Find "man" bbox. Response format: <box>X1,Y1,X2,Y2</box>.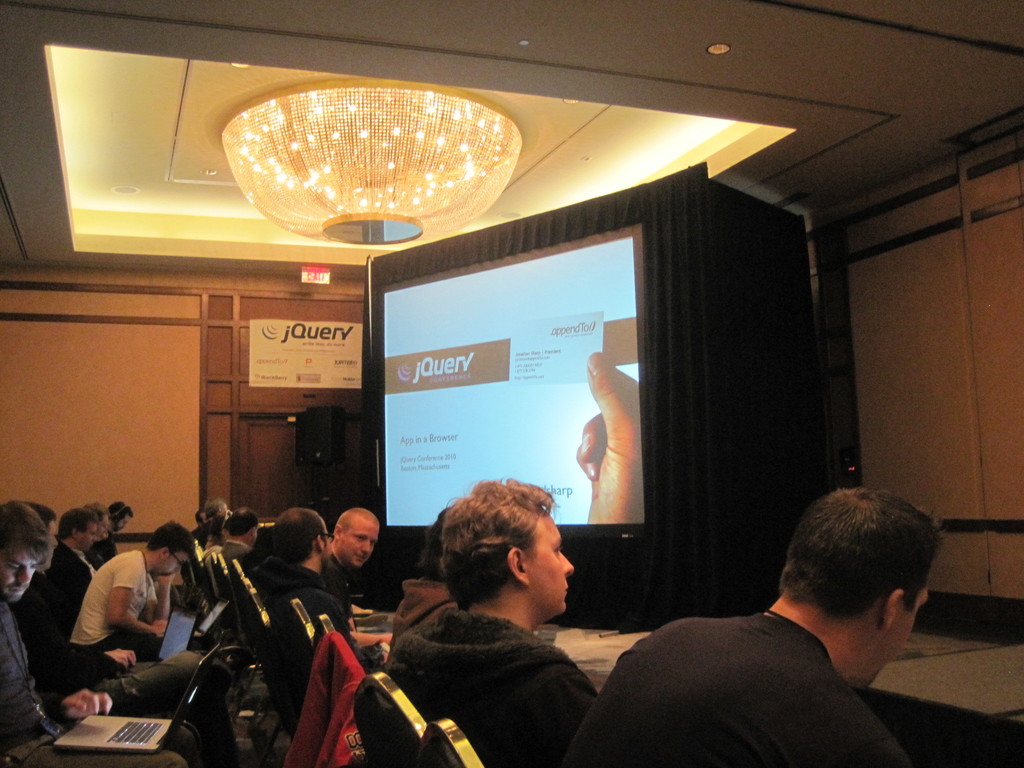
<box>193,506,209,527</box>.
